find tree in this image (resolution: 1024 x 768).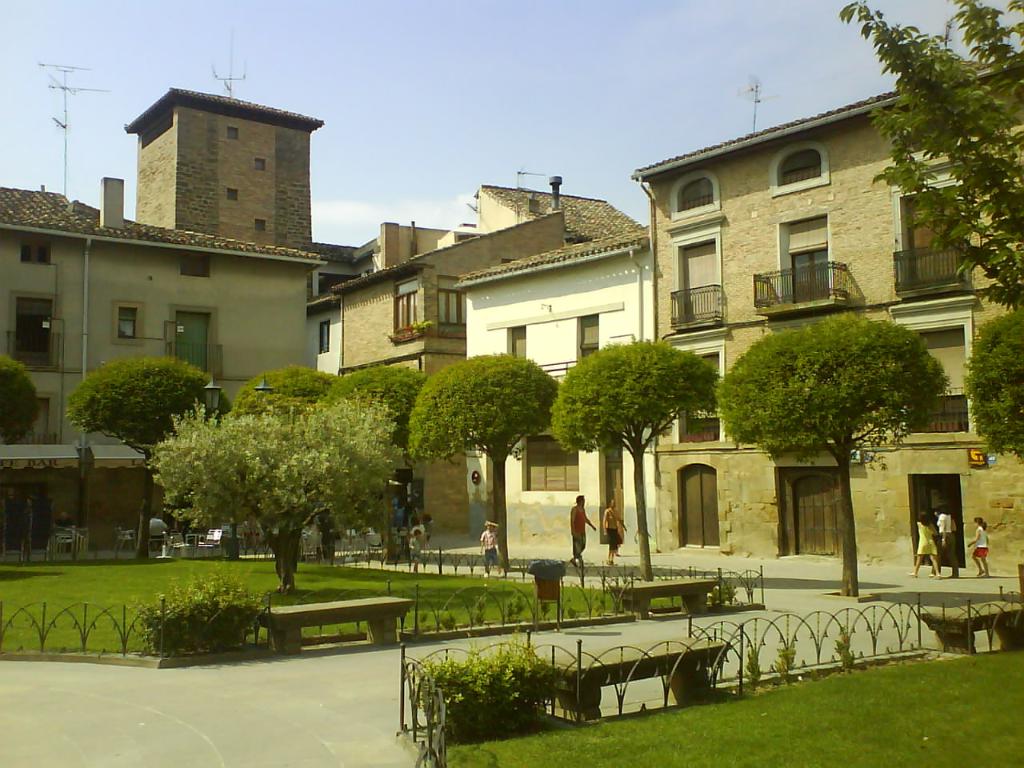
crop(326, 374, 420, 554).
